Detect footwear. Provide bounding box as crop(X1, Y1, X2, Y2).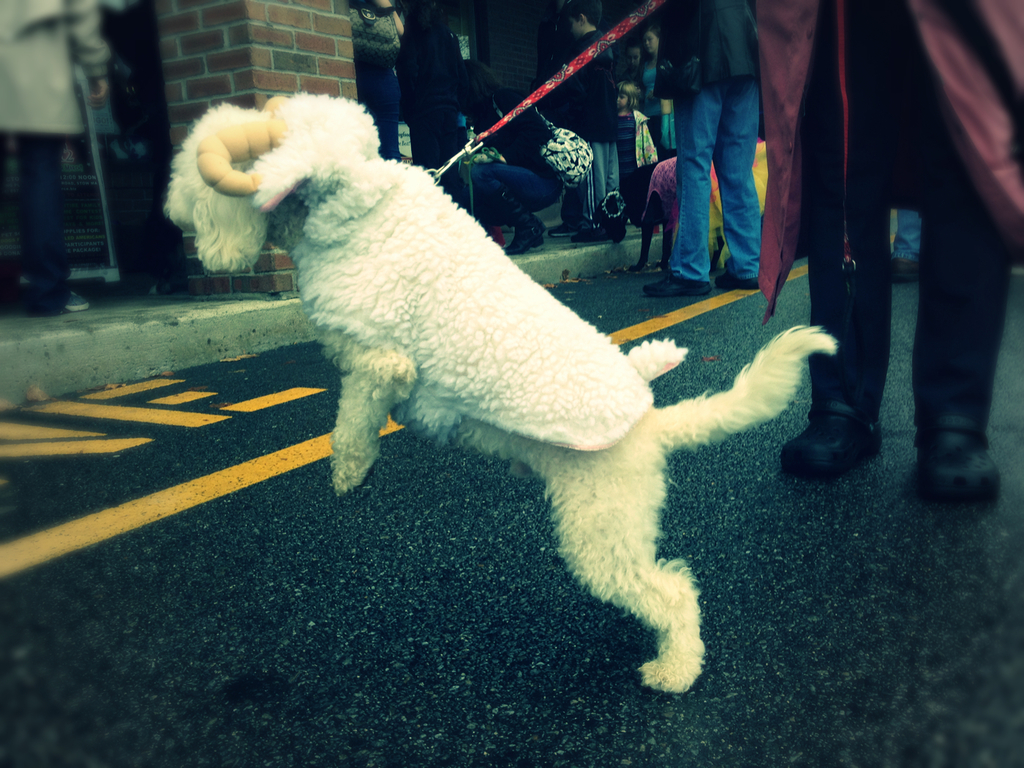
crop(719, 272, 767, 293).
